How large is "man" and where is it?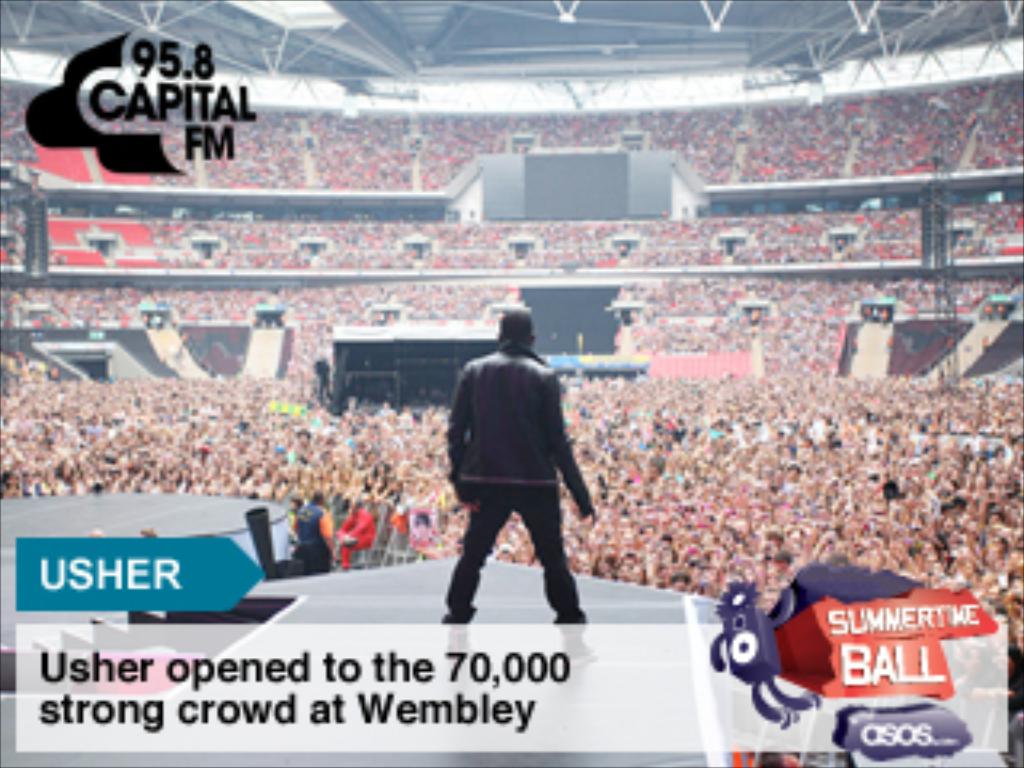
Bounding box: x1=445, y1=307, x2=598, y2=659.
